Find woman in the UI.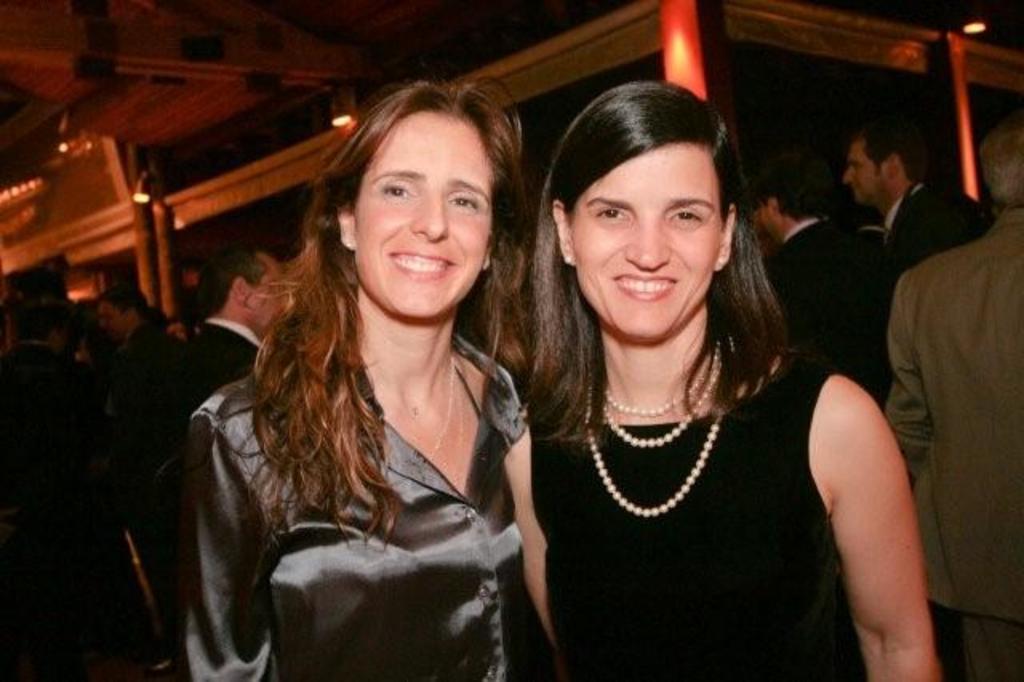
UI element at box(510, 70, 875, 681).
